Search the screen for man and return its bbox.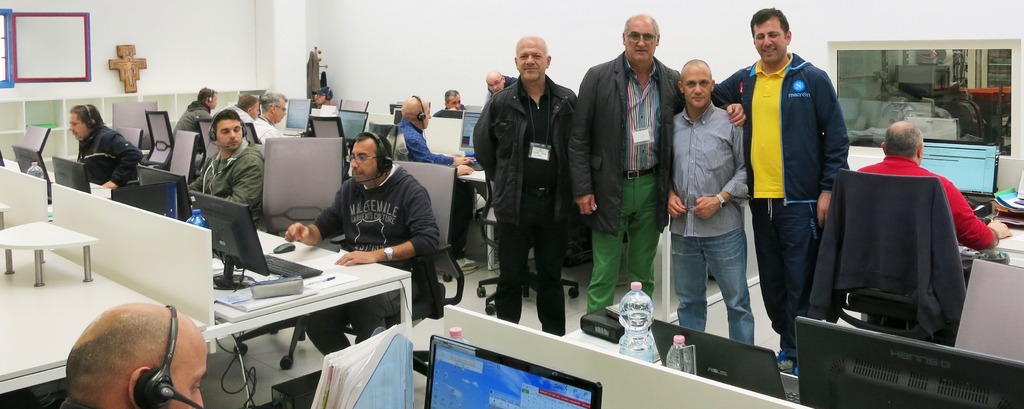
Found: (188,107,269,225).
